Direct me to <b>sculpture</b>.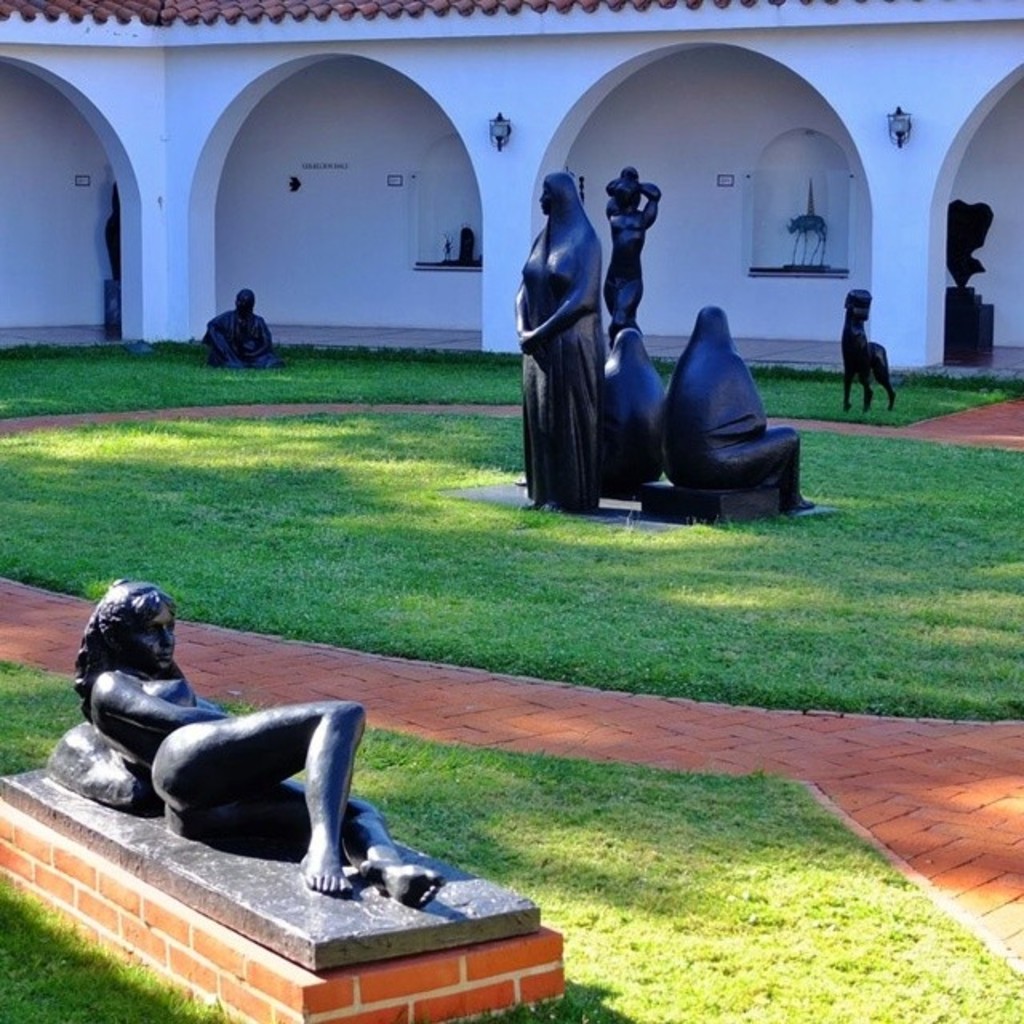
Direction: bbox(189, 272, 291, 368).
